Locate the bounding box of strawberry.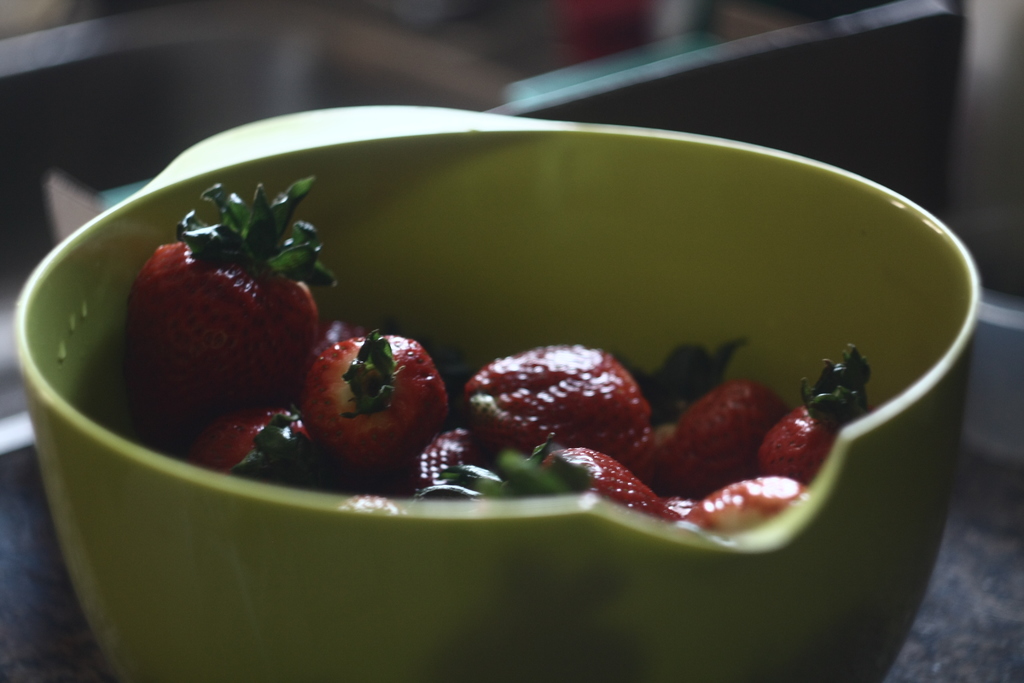
Bounding box: region(394, 419, 488, 502).
